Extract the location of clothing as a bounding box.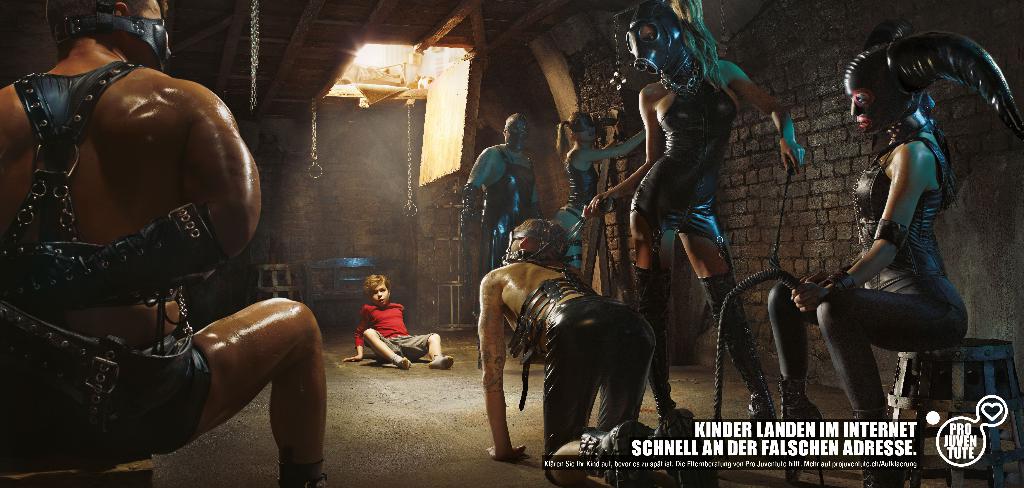
select_region(328, 293, 439, 374).
